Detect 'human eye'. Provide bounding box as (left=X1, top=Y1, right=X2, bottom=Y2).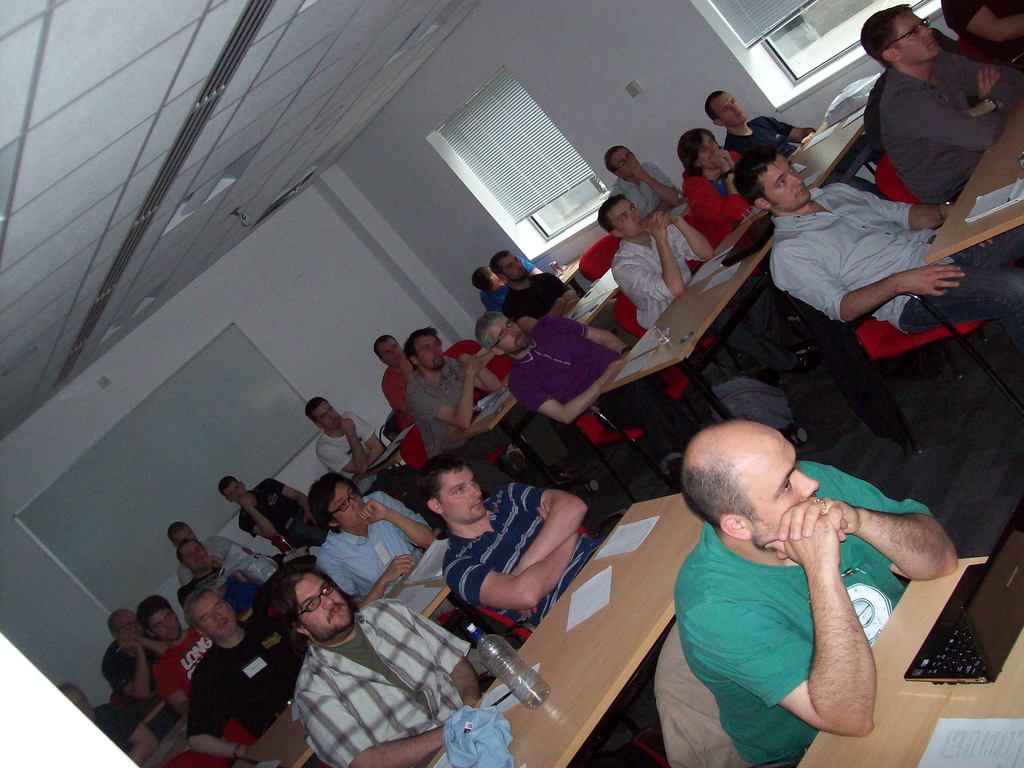
(left=505, top=266, right=515, bottom=271).
